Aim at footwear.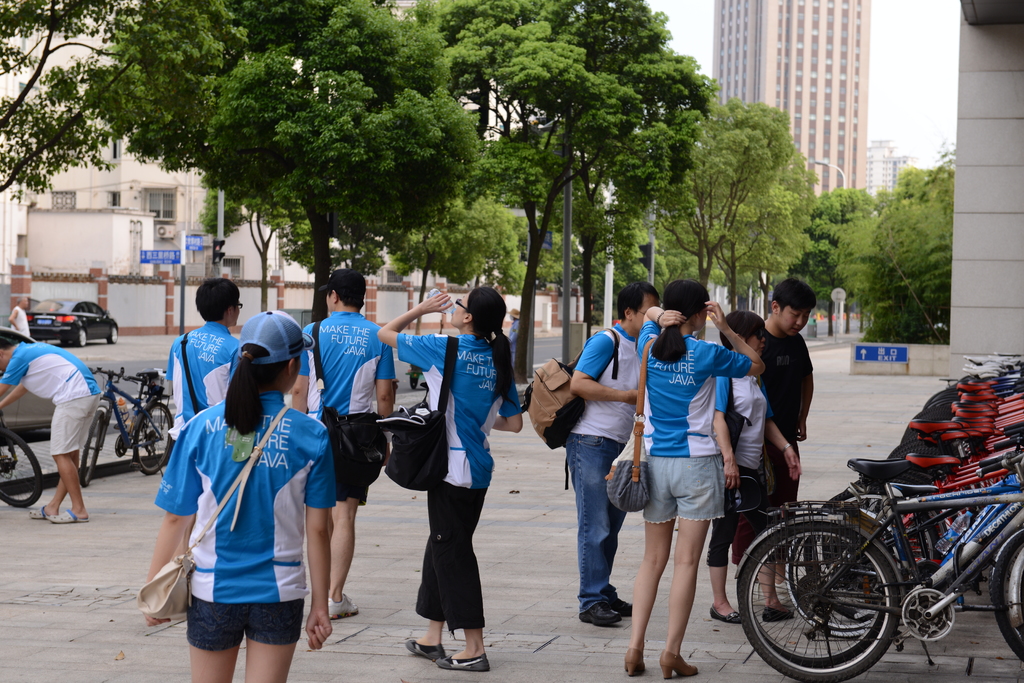
Aimed at [26, 508, 49, 524].
